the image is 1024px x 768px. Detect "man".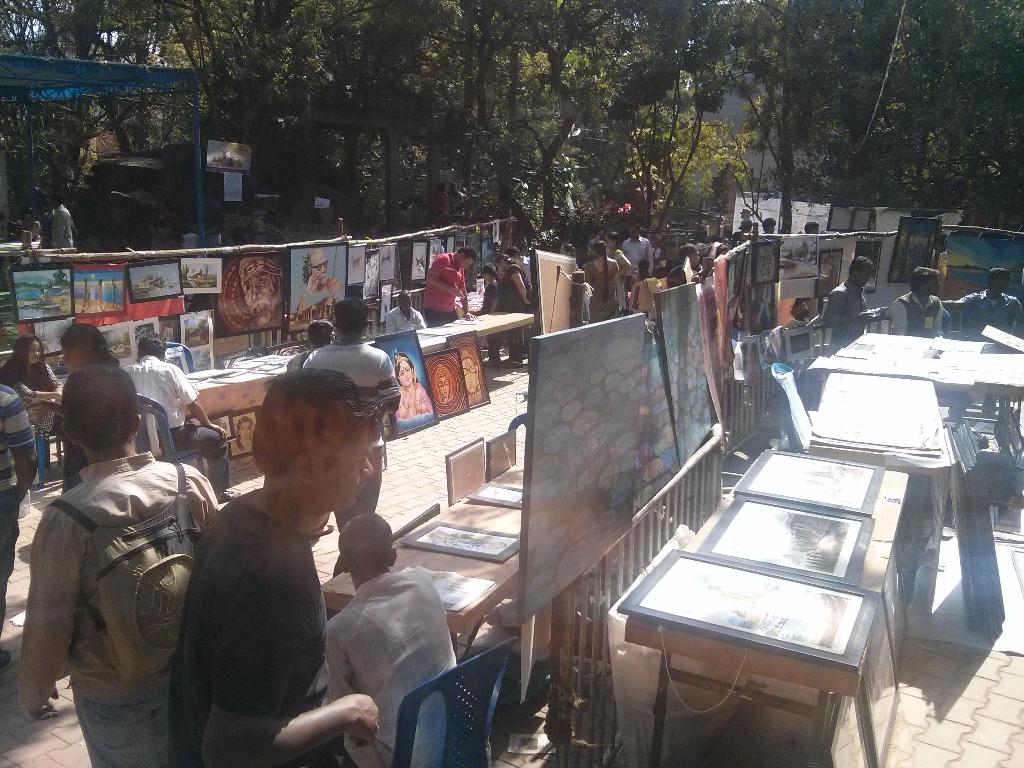
Detection: (x1=381, y1=294, x2=427, y2=340).
